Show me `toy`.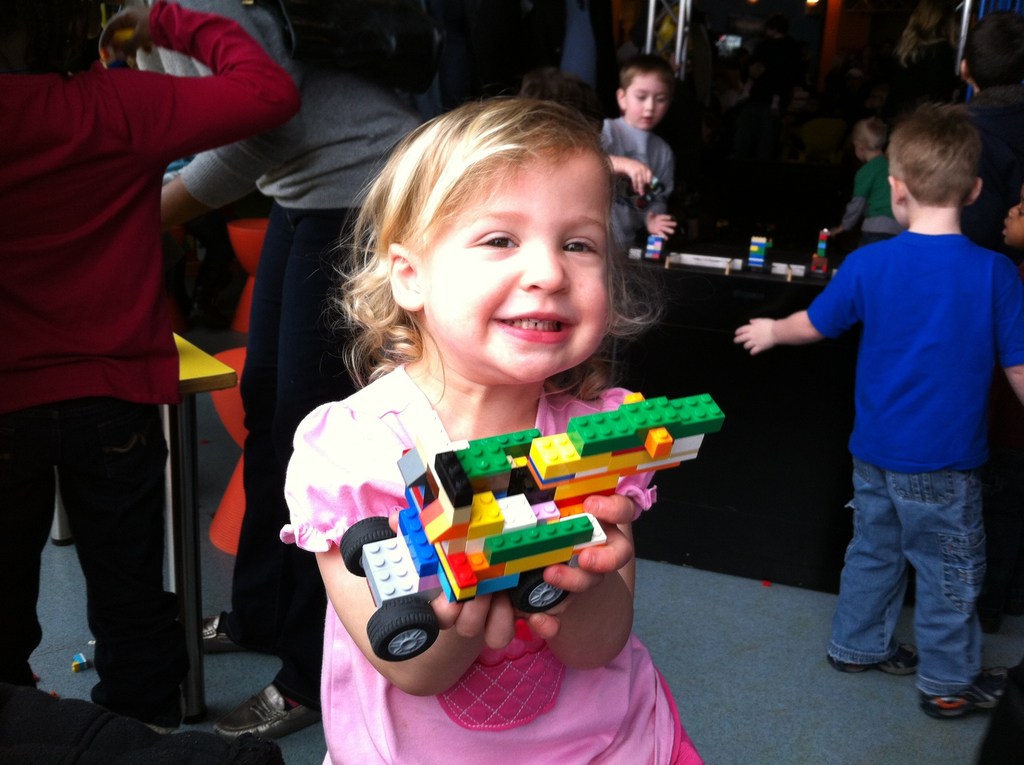
`toy` is here: (302,382,741,666).
